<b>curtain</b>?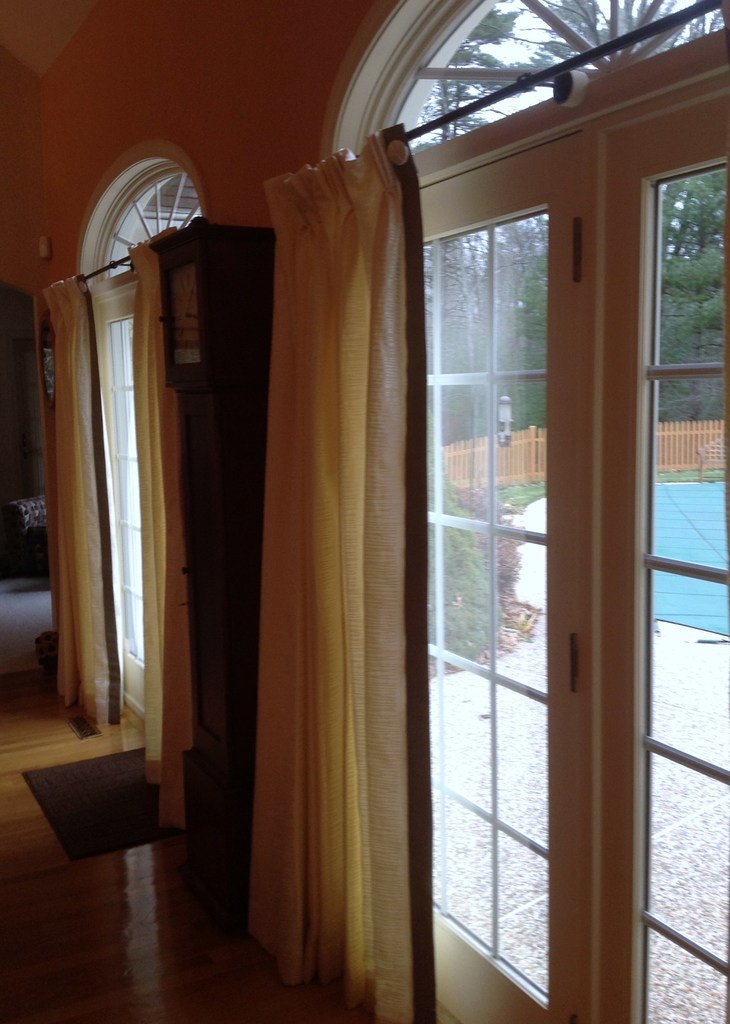
select_region(132, 227, 190, 824)
